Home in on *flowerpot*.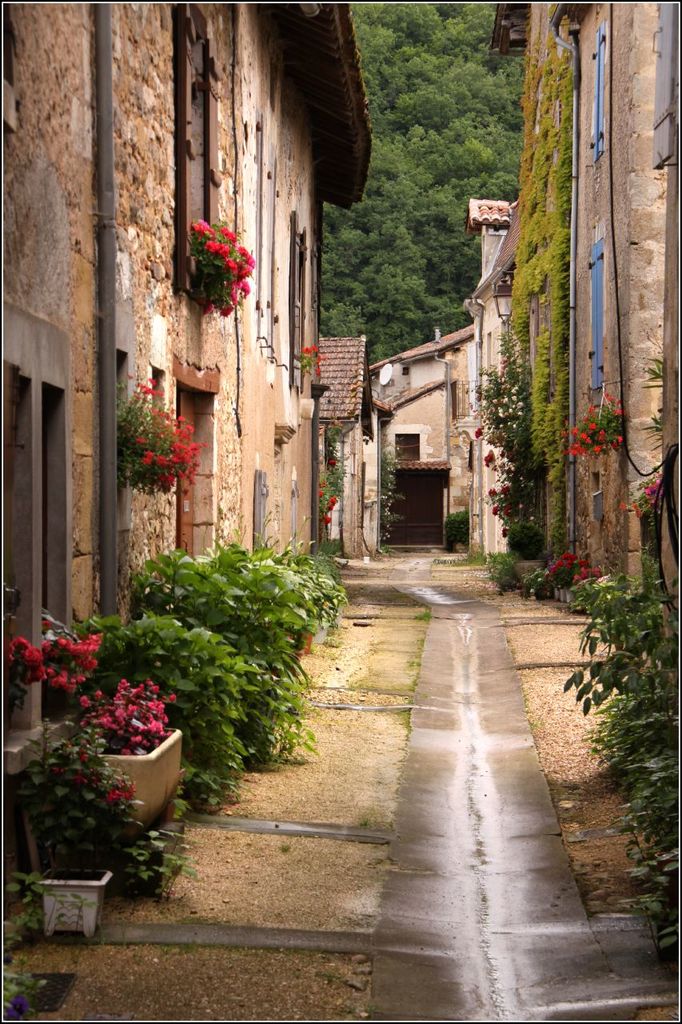
Homed in at bbox(273, 637, 304, 688).
